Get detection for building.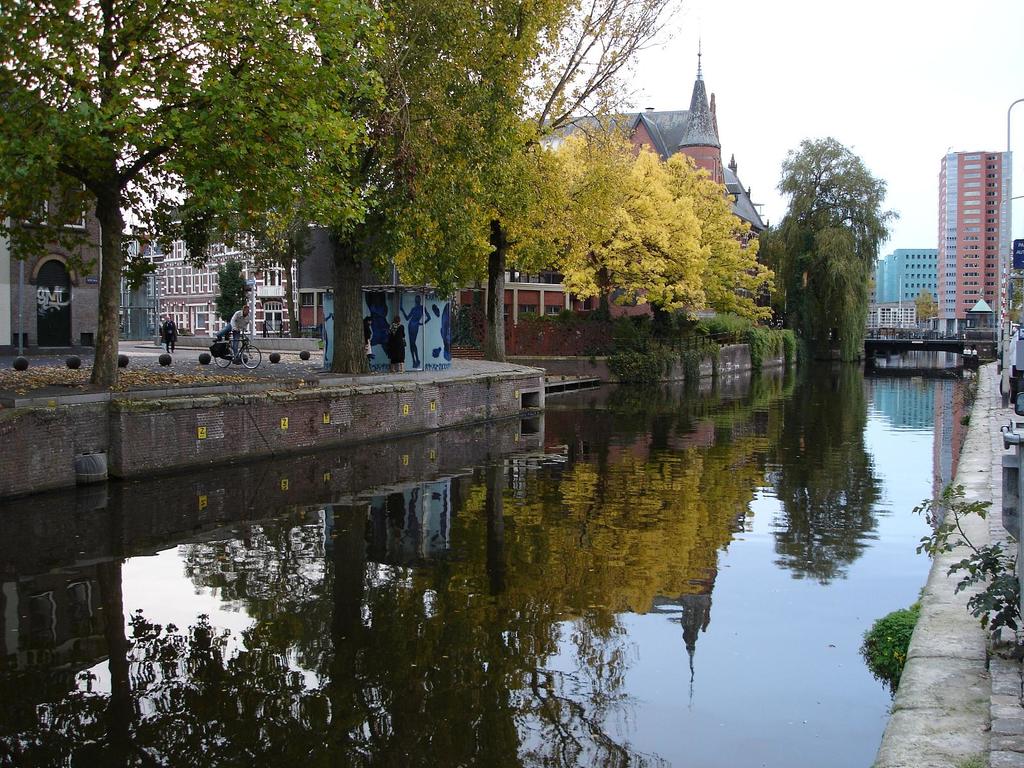
Detection: 870/302/917/339.
